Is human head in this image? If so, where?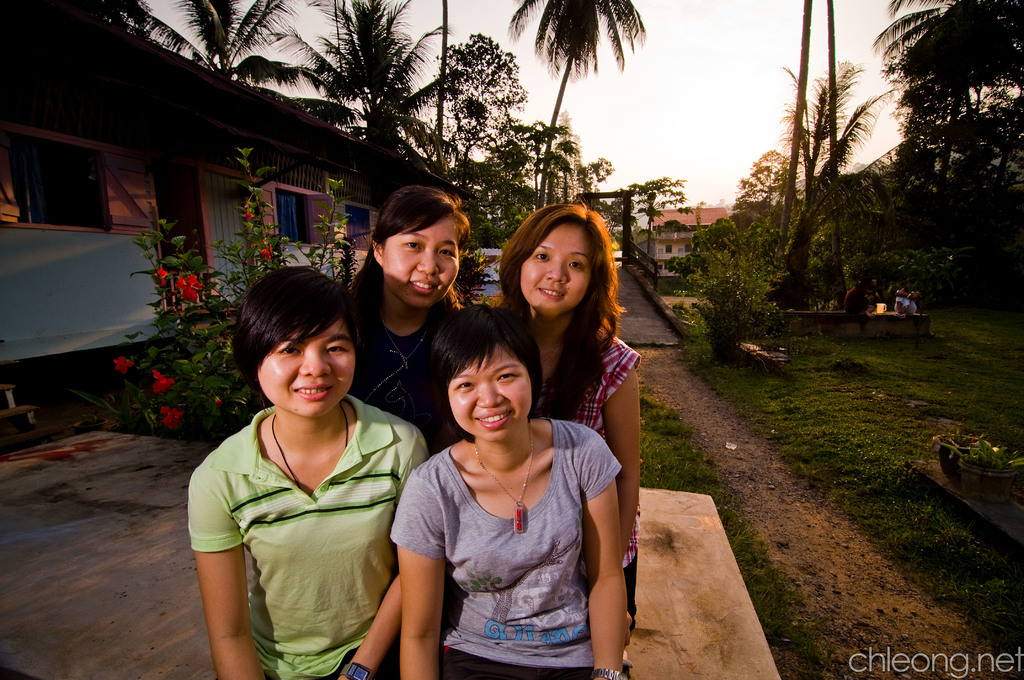
Yes, at box=[373, 186, 460, 307].
